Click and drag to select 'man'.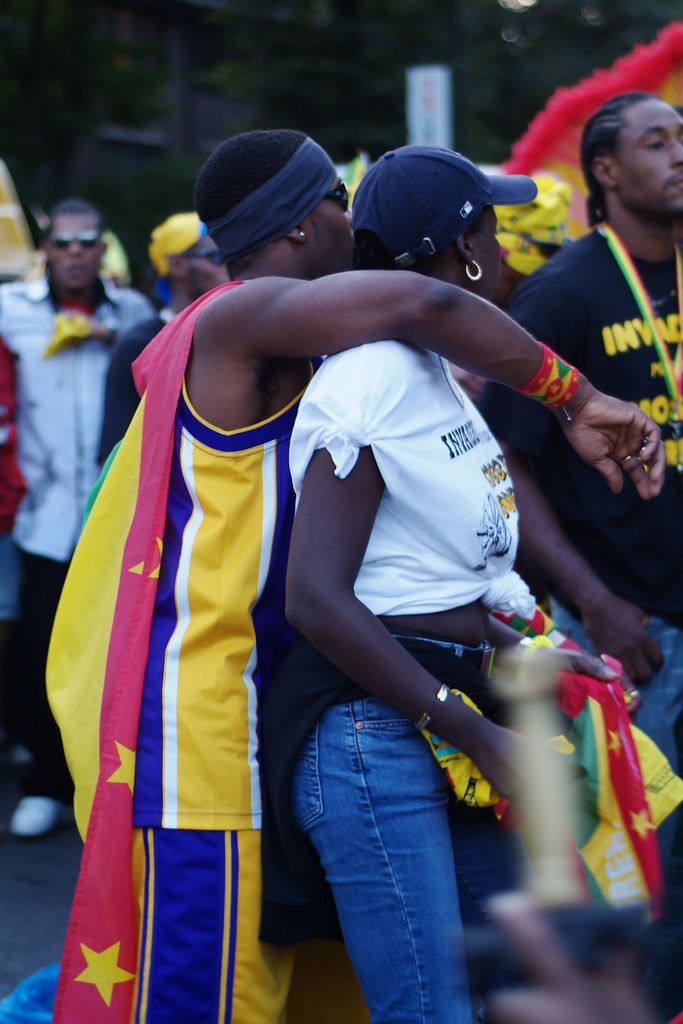
Selection: {"x1": 0, "y1": 203, "x2": 170, "y2": 842}.
